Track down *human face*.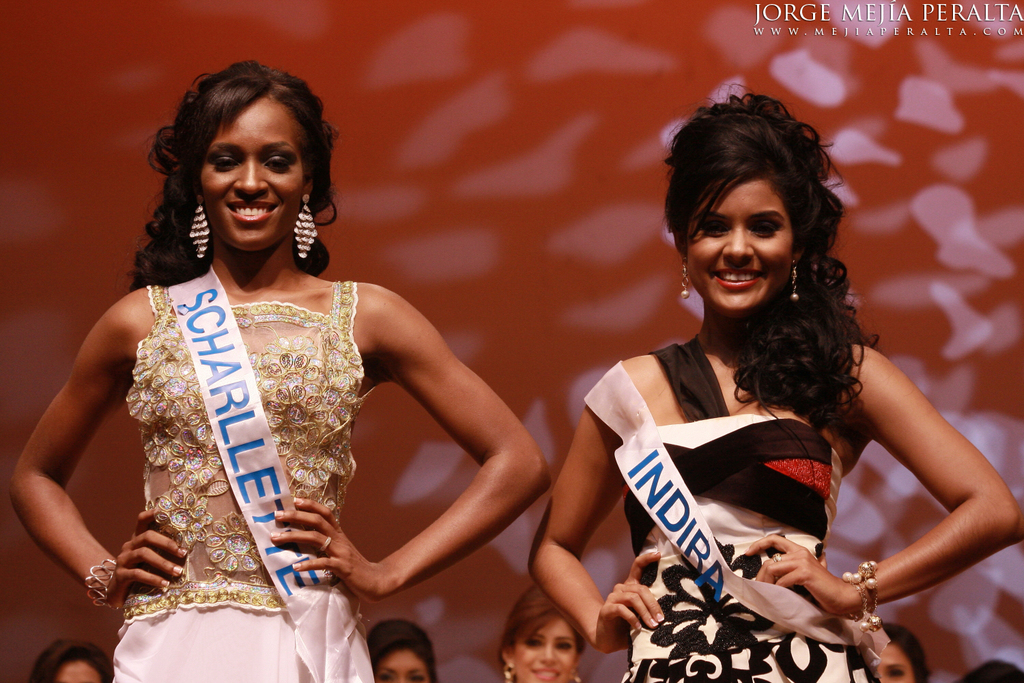
Tracked to <bbox>189, 90, 311, 243</bbox>.
